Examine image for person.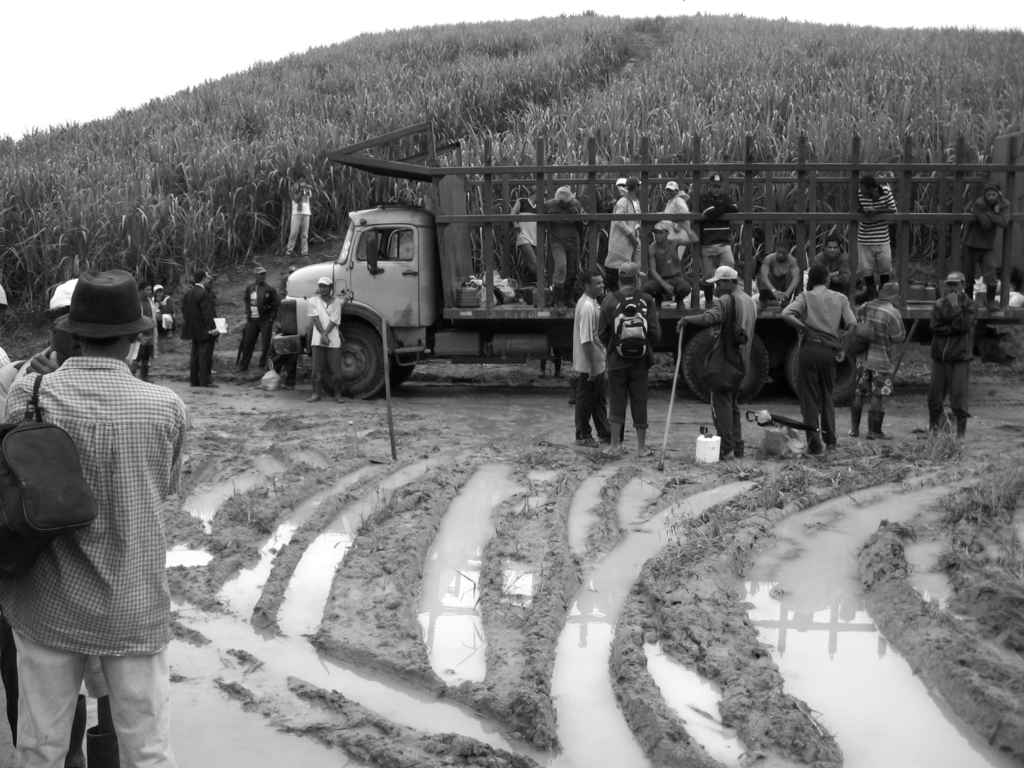
Examination result: 502 175 690 310.
